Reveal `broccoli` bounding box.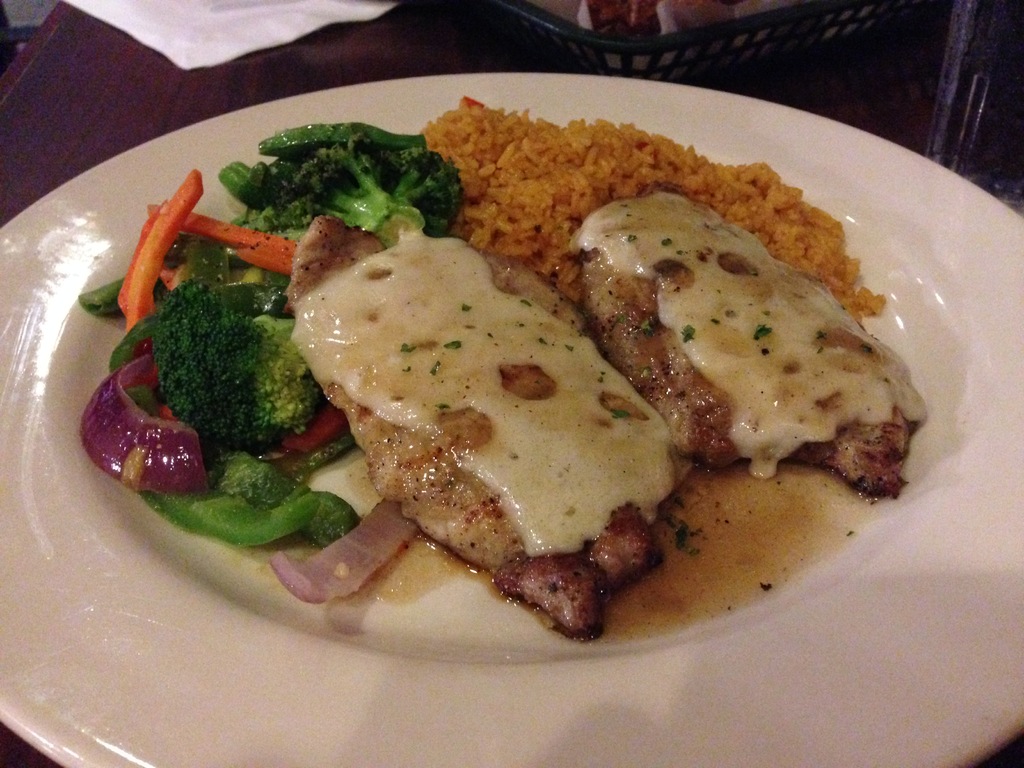
Revealed: [x1=278, y1=126, x2=468, y2=249].
